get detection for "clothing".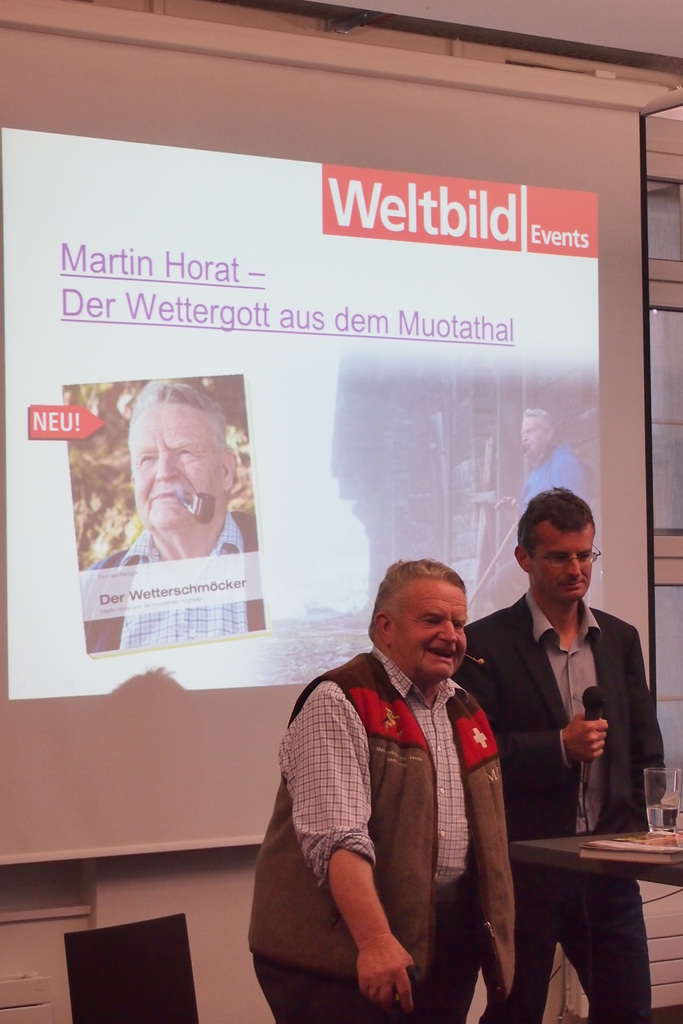
Detection: locate(520, 435, 572, 510).
